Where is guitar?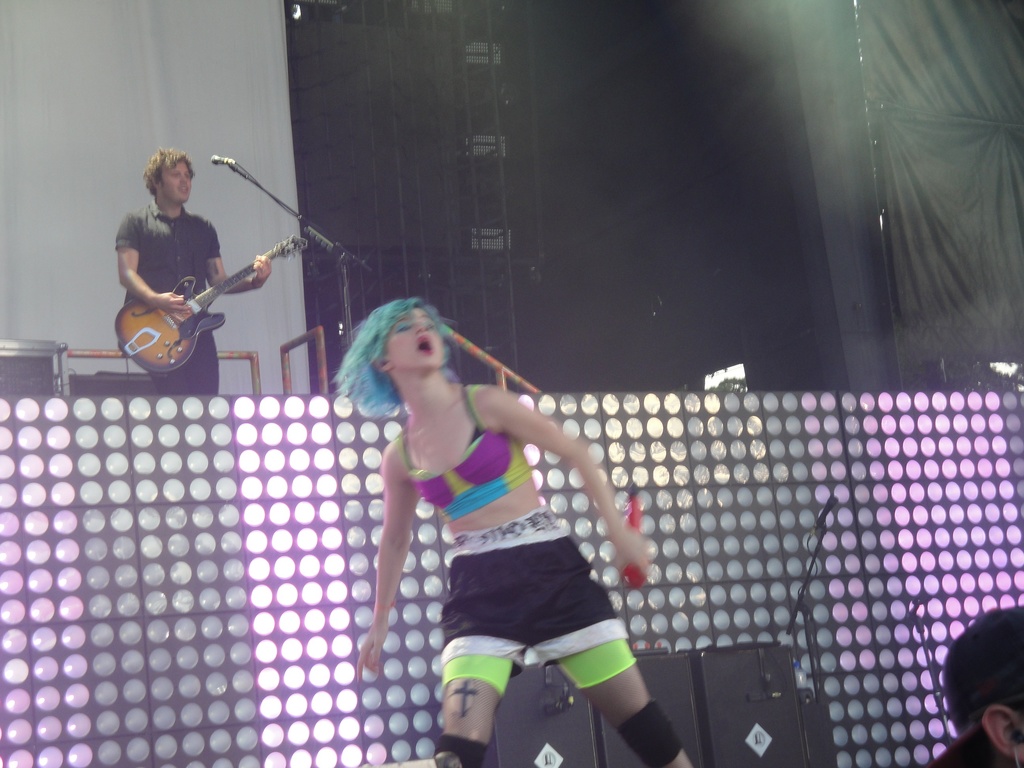
<bbox>105, 211, 308, 380</bbox>.
